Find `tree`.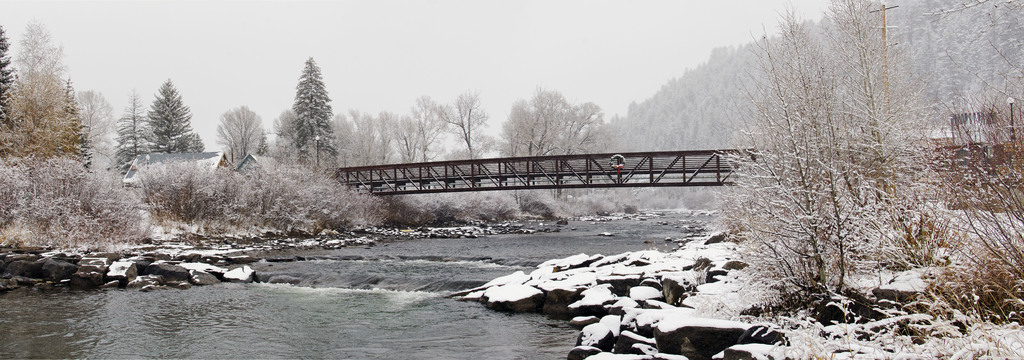
l=449, t=91, r=497, b=165.
